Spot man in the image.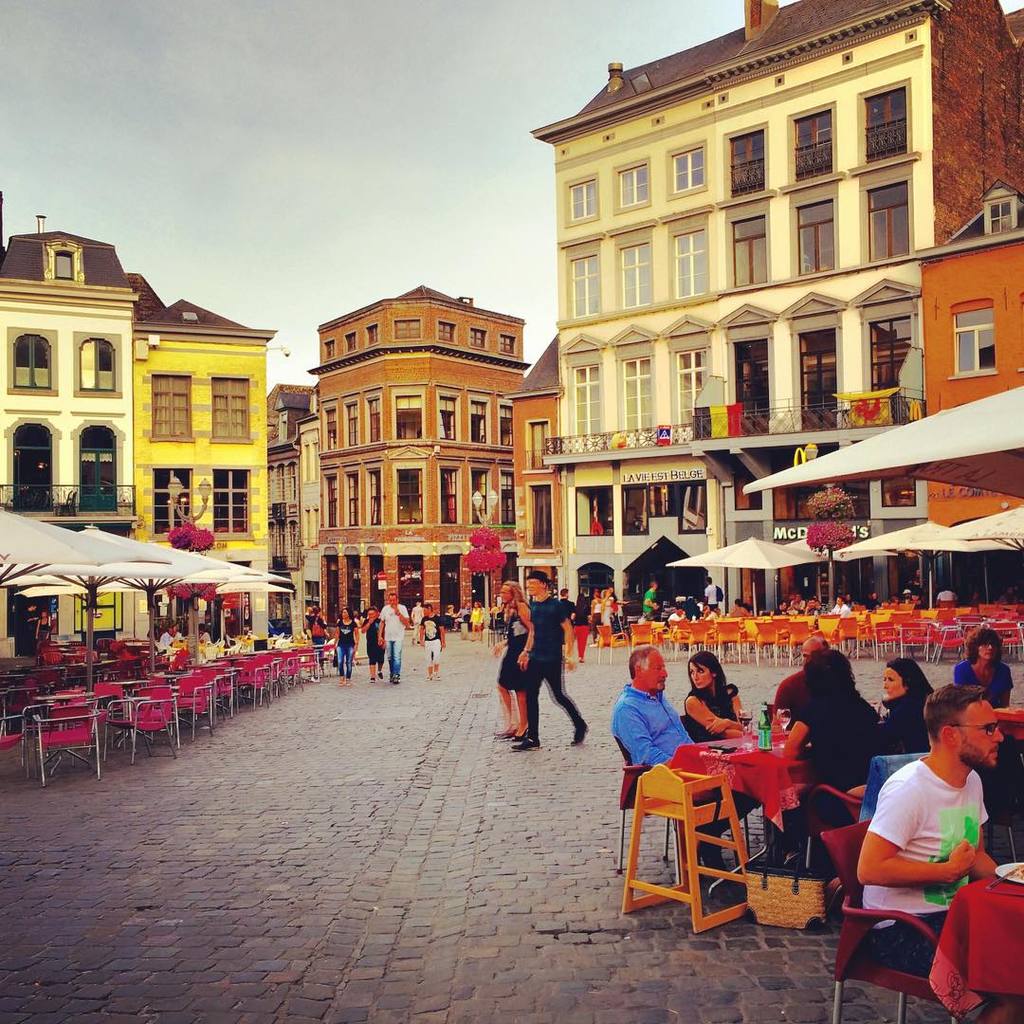
man found at bbox=(699, 578, 722, 617).
